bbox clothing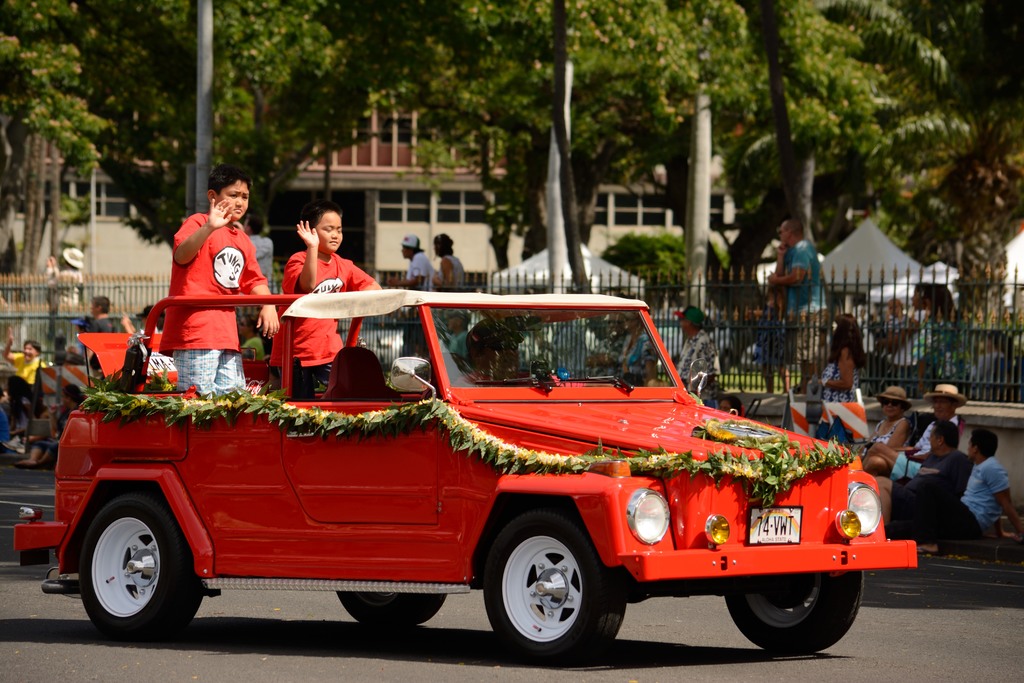
(x1=151, y1=199, x2=266, y2=391)
